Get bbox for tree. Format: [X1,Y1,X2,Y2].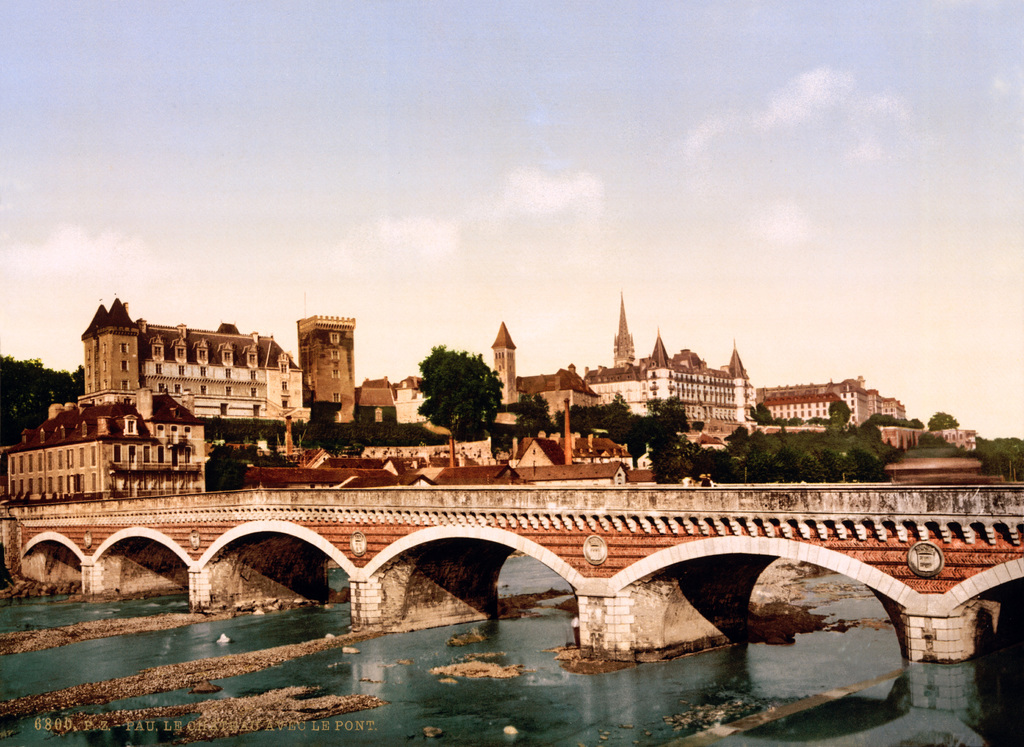
[419,344,511,440].
